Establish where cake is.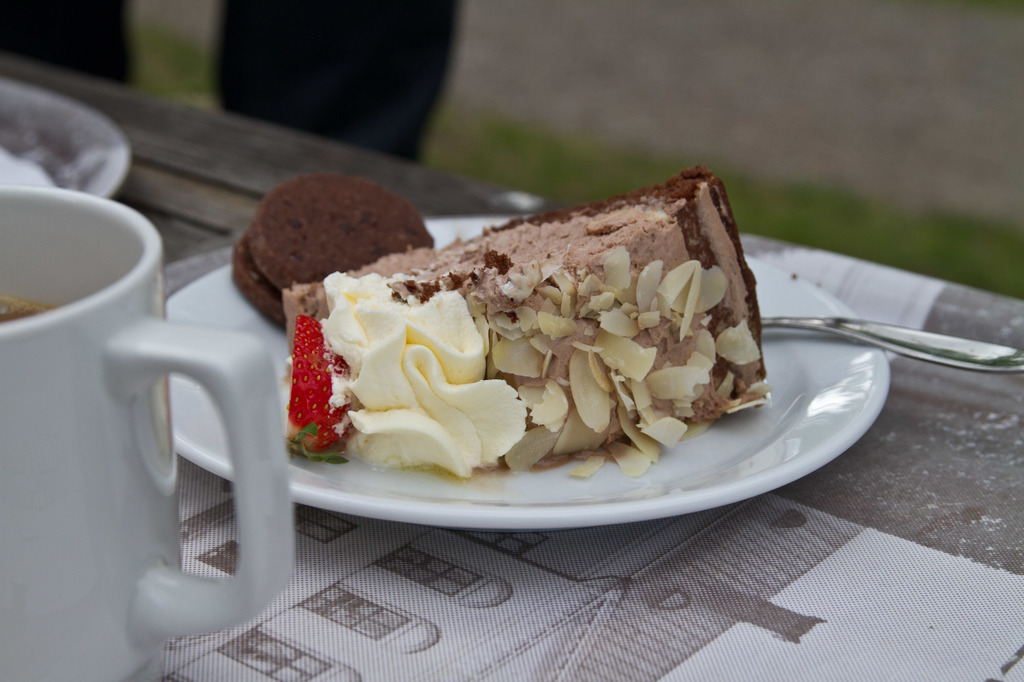
Established at select_region(279, 168, 757, 477).
